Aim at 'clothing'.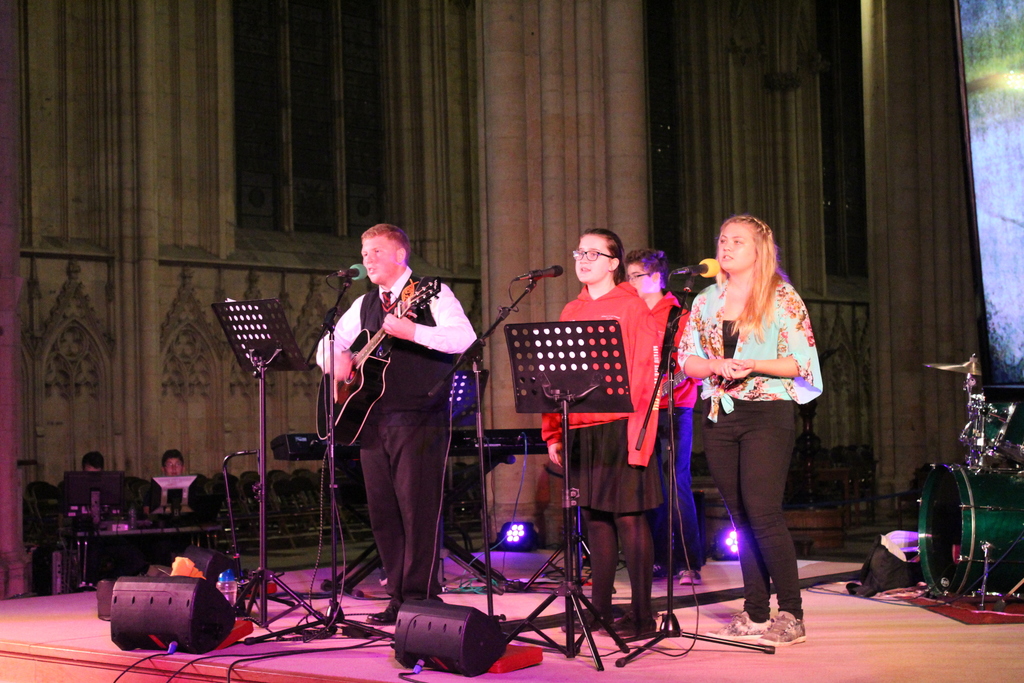
Aimed at [641,289,703,579].
